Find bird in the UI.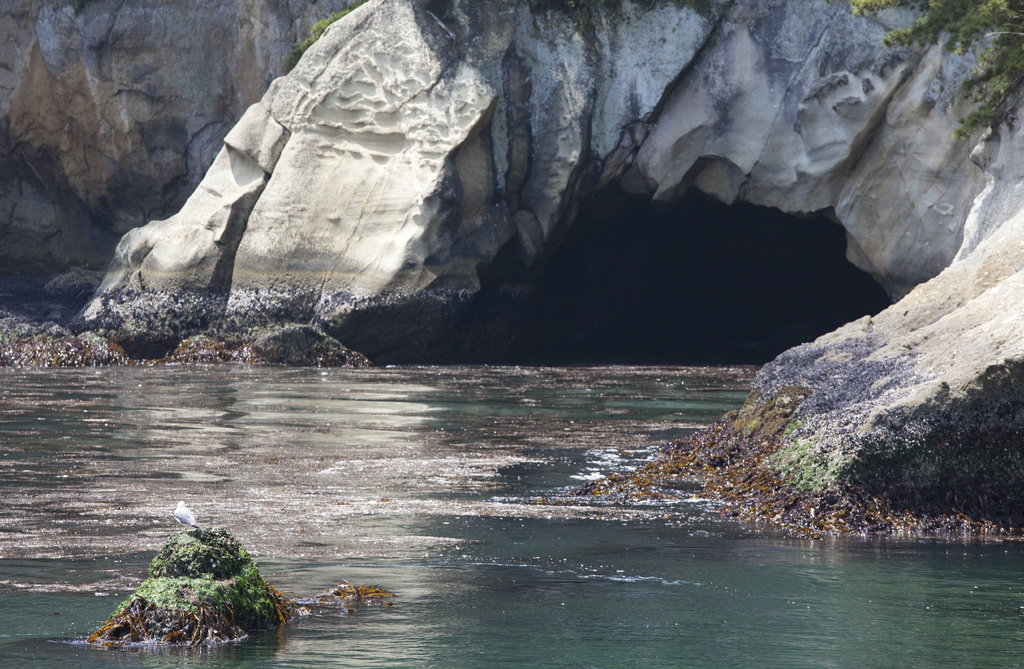
UI element at region(172, 498, 195, 525).
